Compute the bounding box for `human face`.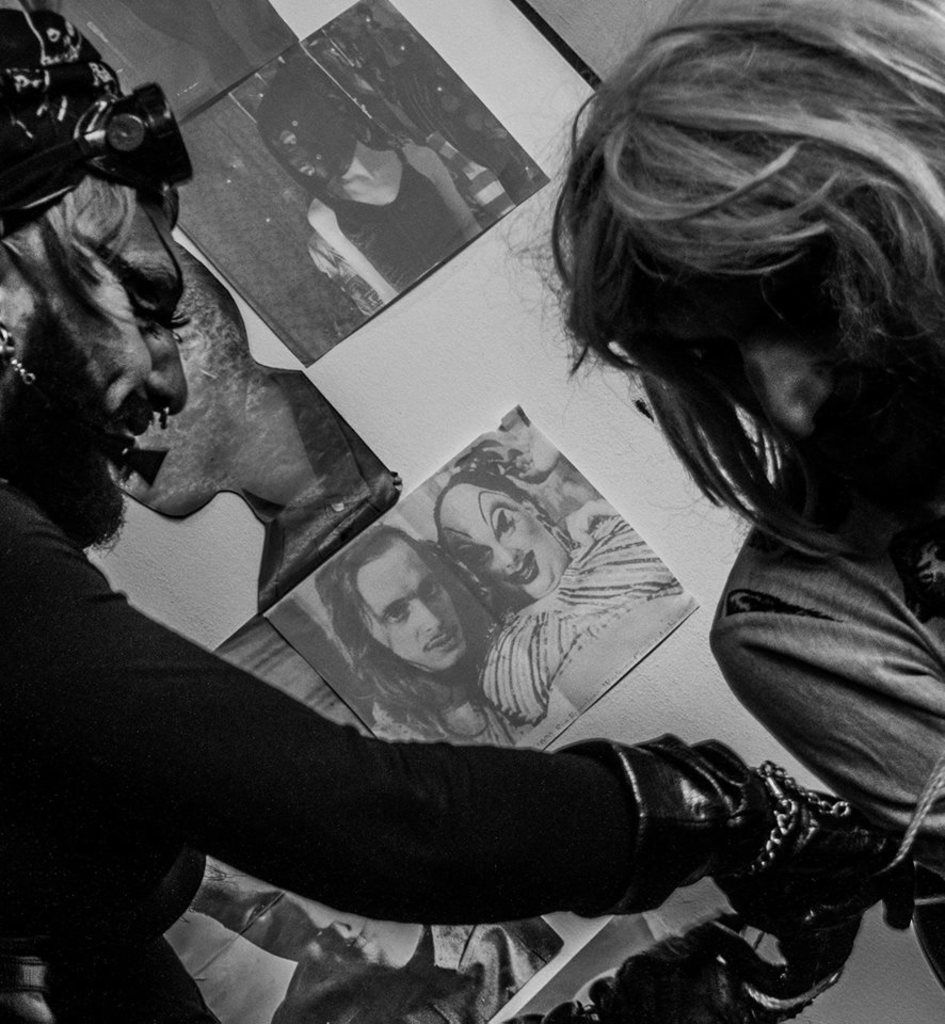
x1=676 y1=250 x2=902 y2=474.
